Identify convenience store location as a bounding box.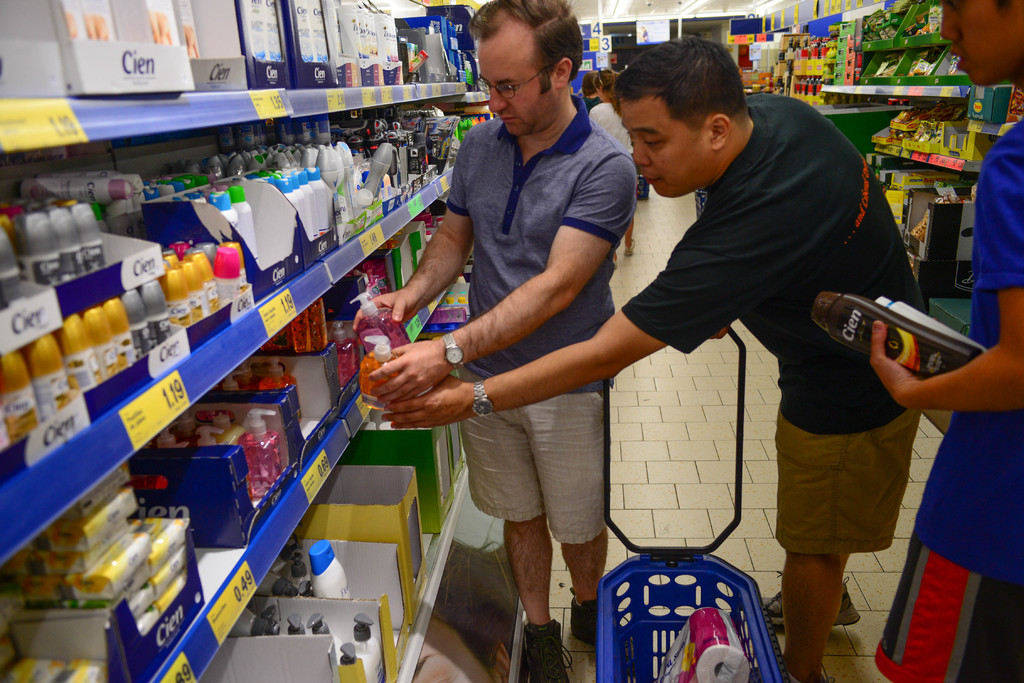
0:0:1023:682.
